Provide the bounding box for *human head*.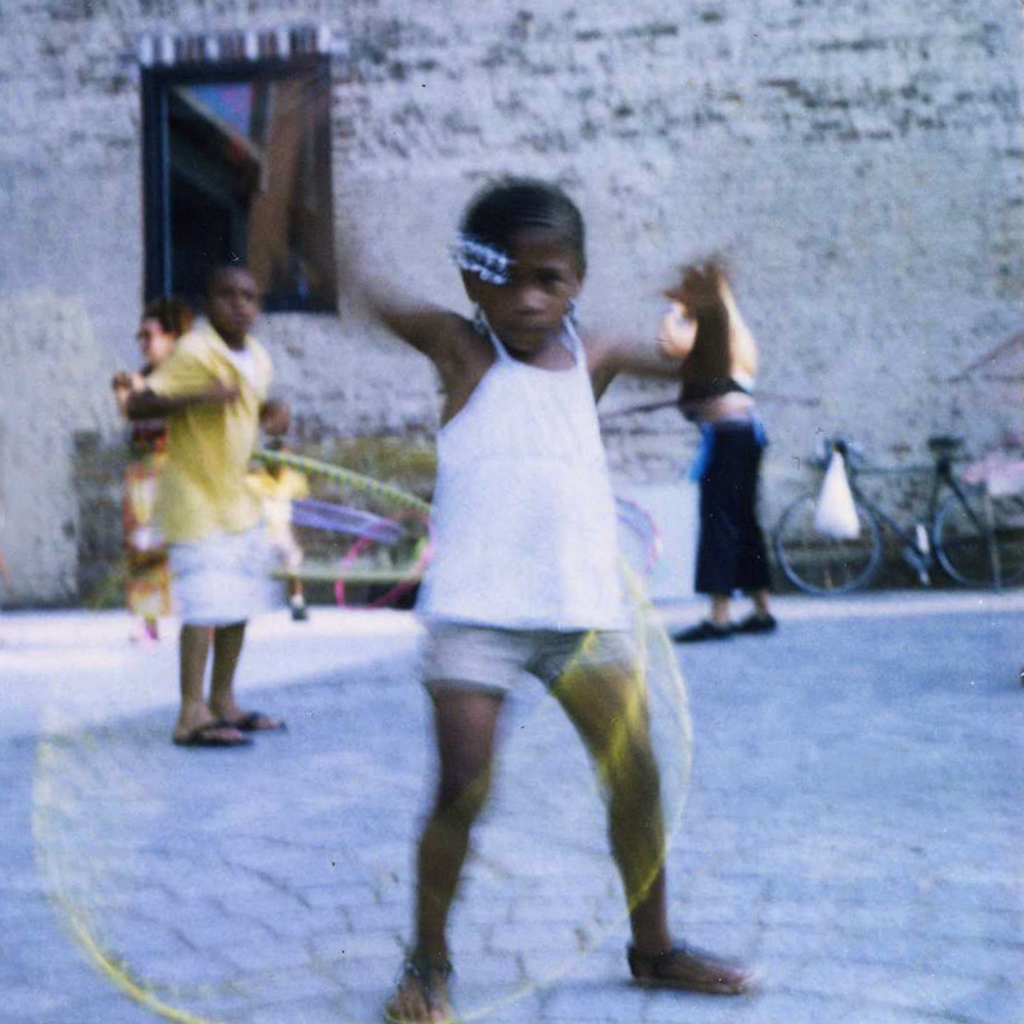
[204, 266, 259, 337].
